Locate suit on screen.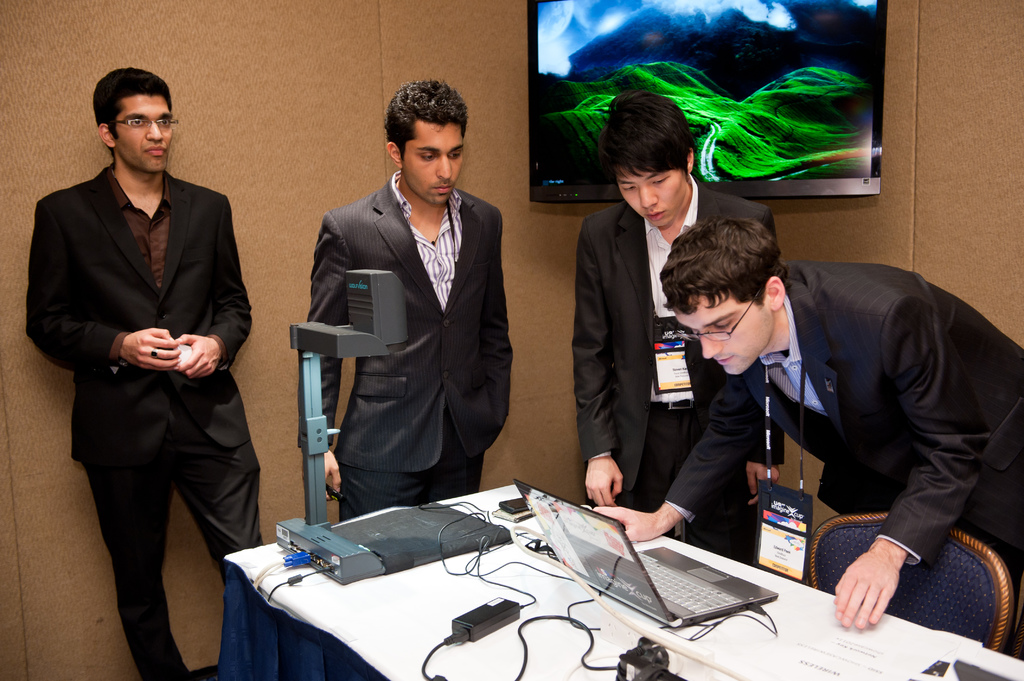
On screen at BBox(650, 242, 1002, 607).
